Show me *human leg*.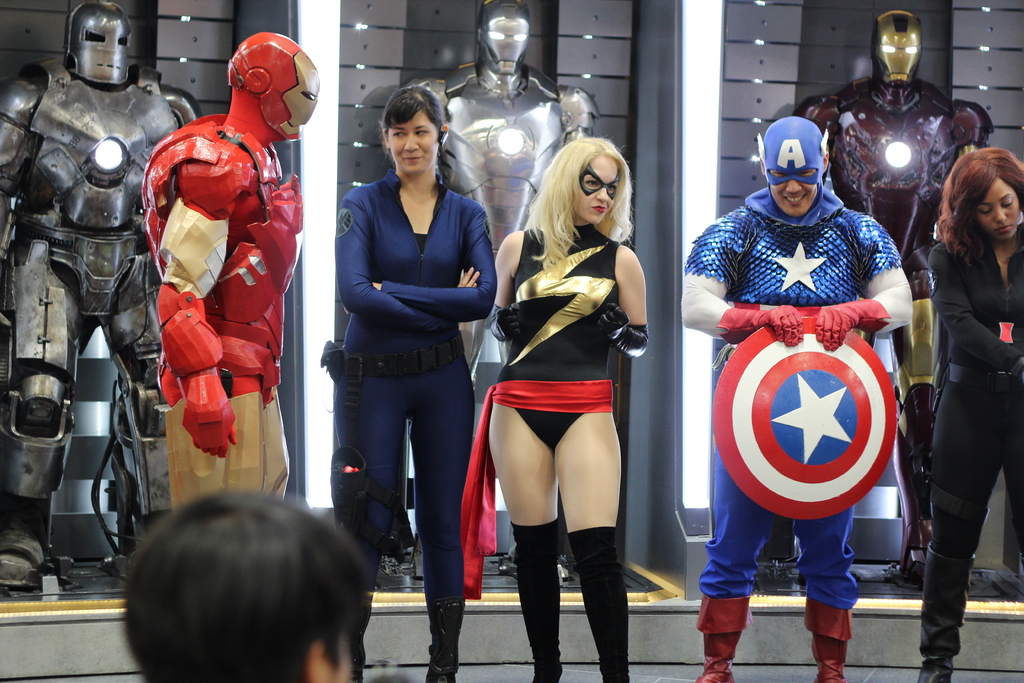
*human leg* is here: [left=165, top=355, right=292, bottom=484].
